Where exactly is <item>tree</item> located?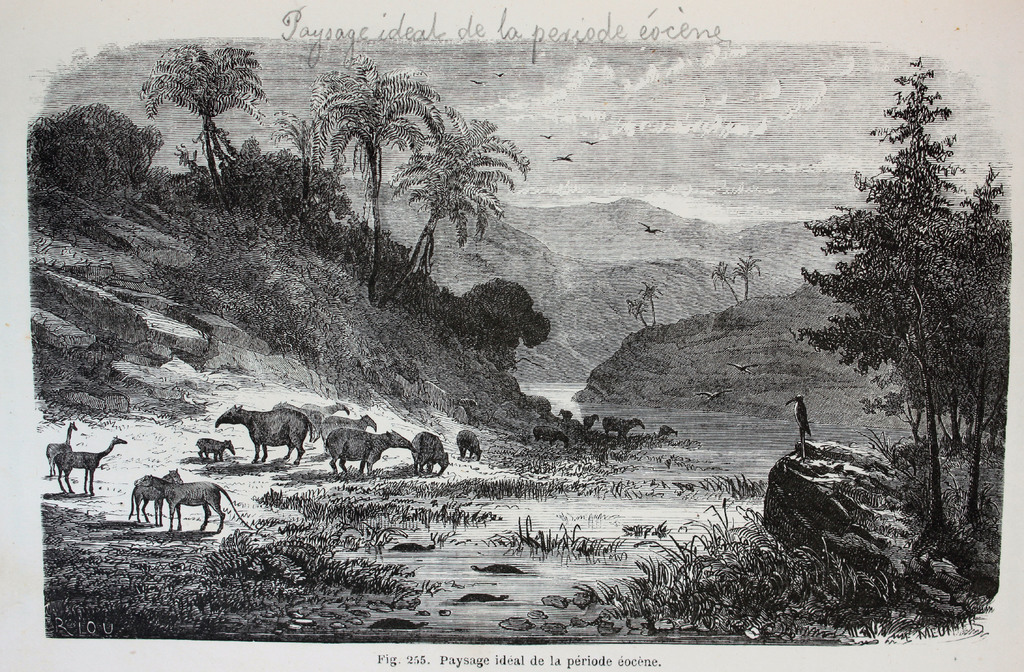
Its bounding box is x1=274, y1=114, x2=332, y2=202.
